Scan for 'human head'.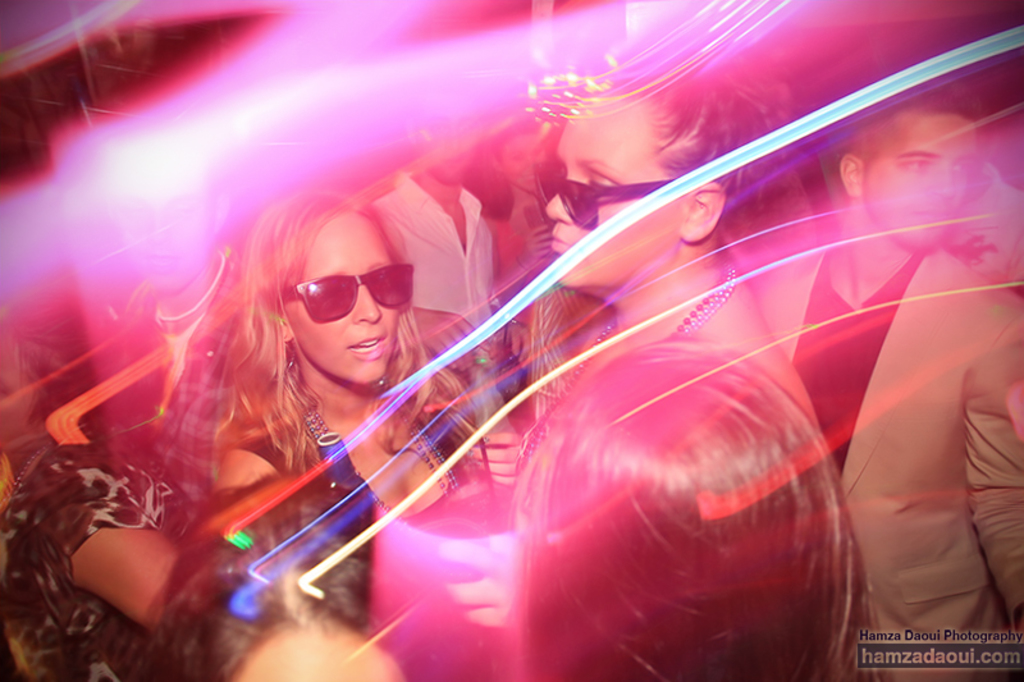
Scan result: l=547, t=67, r=767, b=297.
